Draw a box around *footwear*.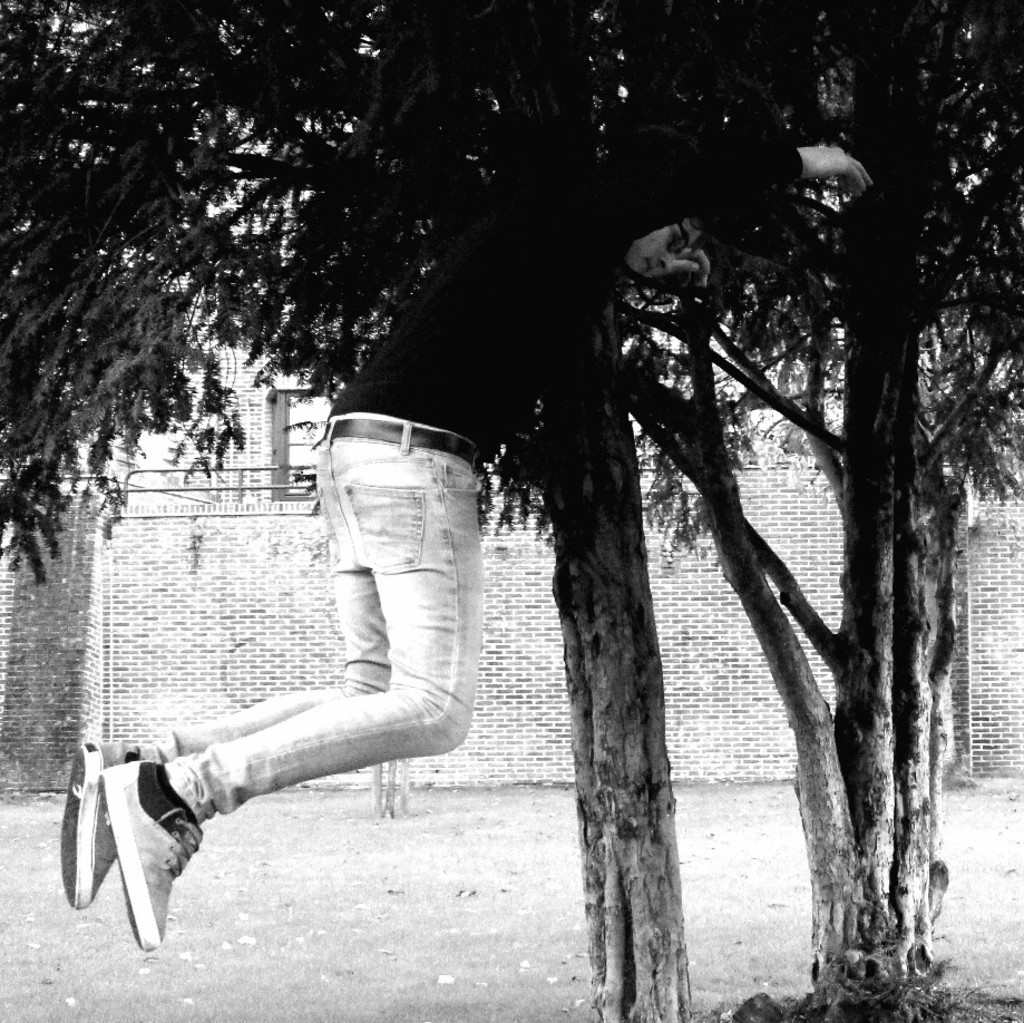
(left=55, top=730, right=119, bottom=908).
